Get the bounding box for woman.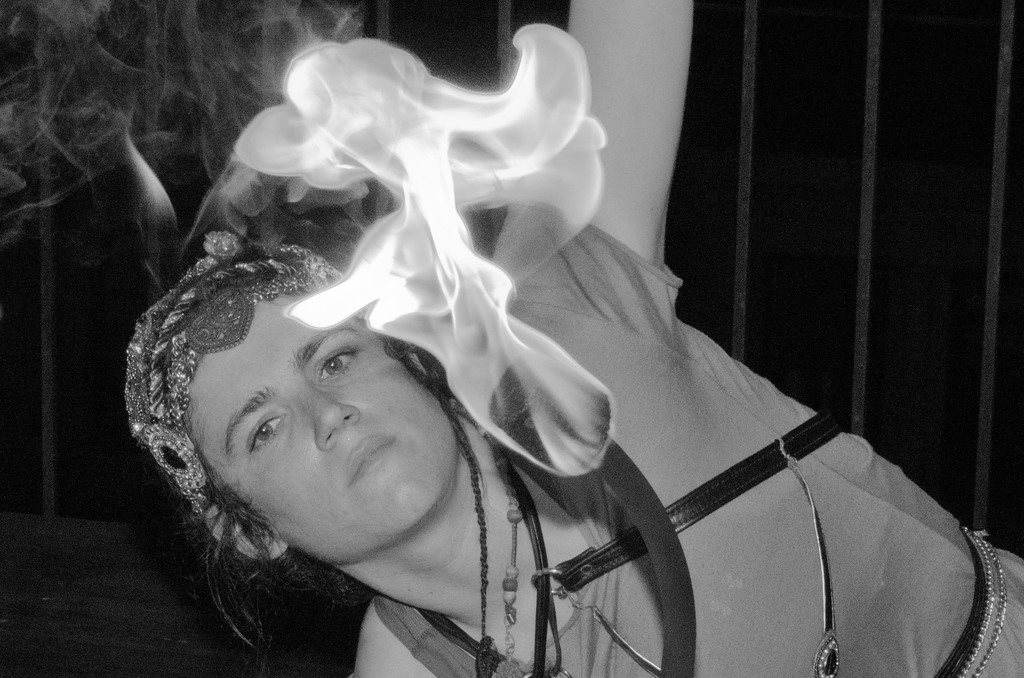
[x1=123, y1=199, x2=1023, y2=677].
